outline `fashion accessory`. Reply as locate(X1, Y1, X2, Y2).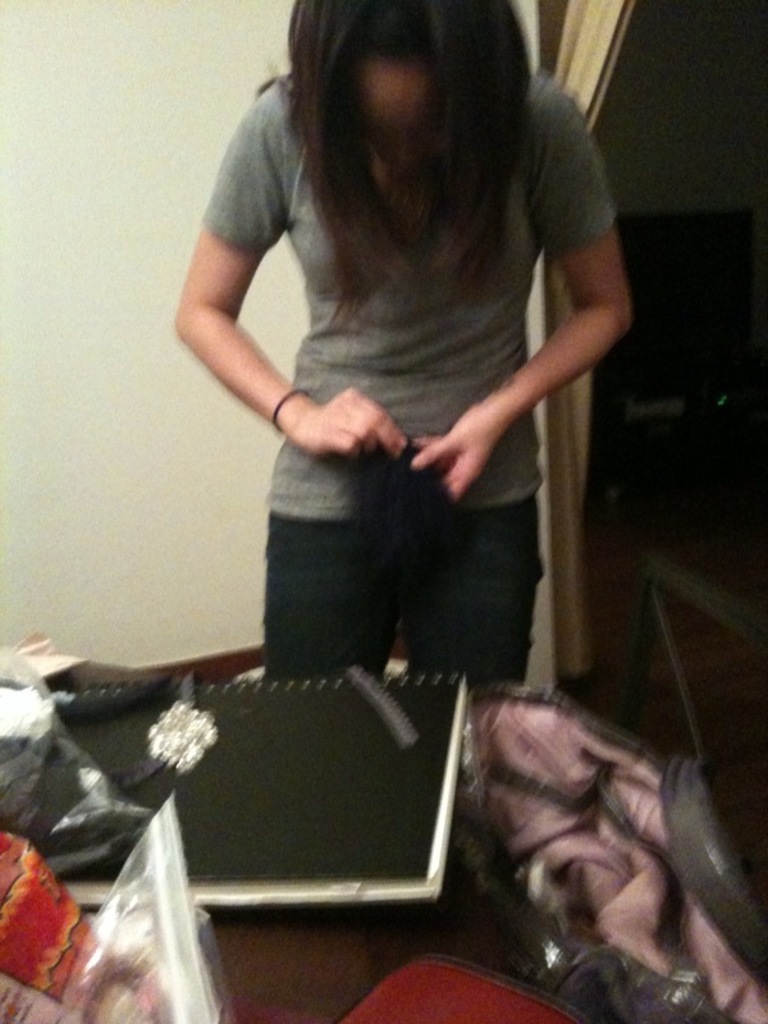
locate(102, 666, 223, 791).
